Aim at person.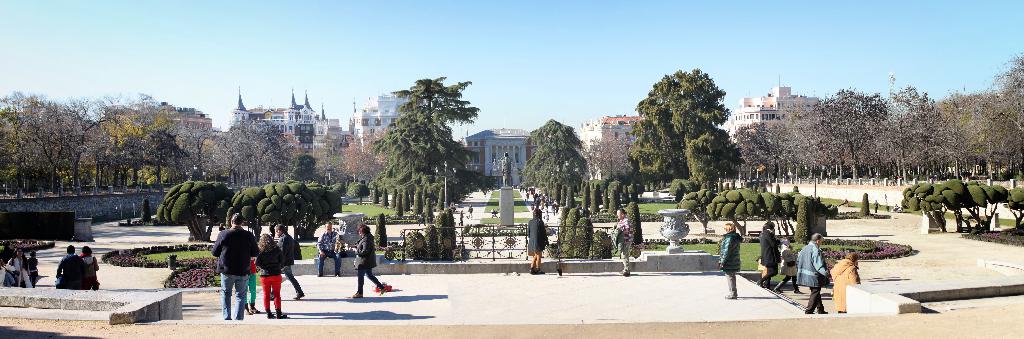
Aimed at 533, 211, 552, 281.
